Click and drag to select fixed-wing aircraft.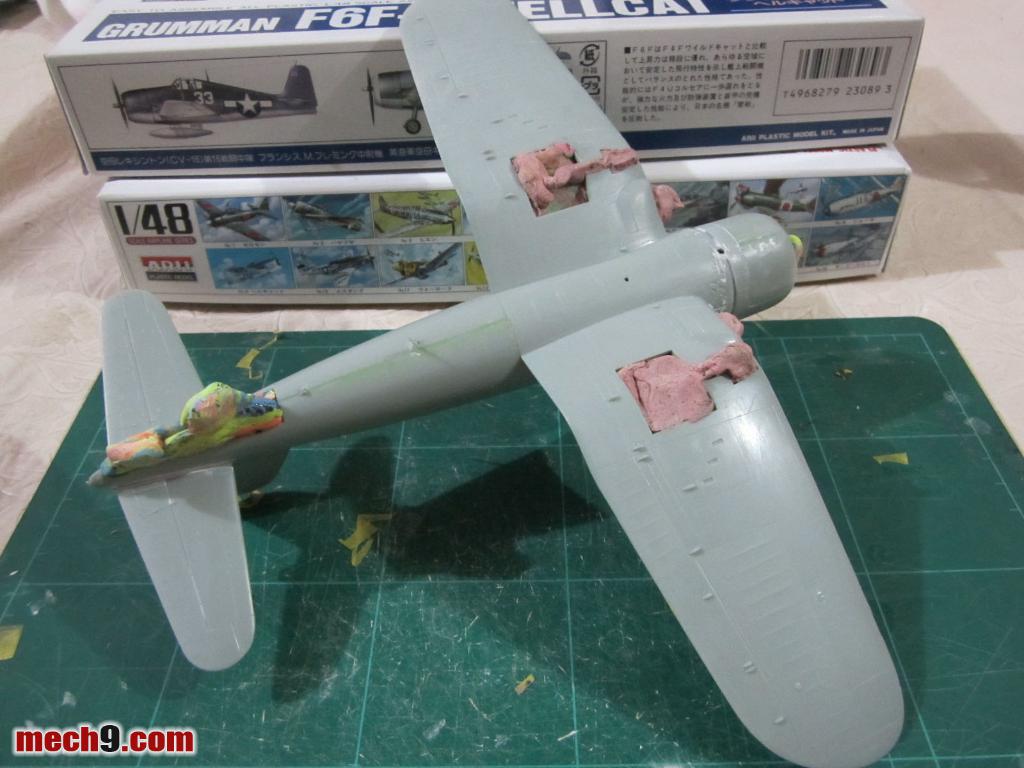
Selection: 193,198,282,246.
